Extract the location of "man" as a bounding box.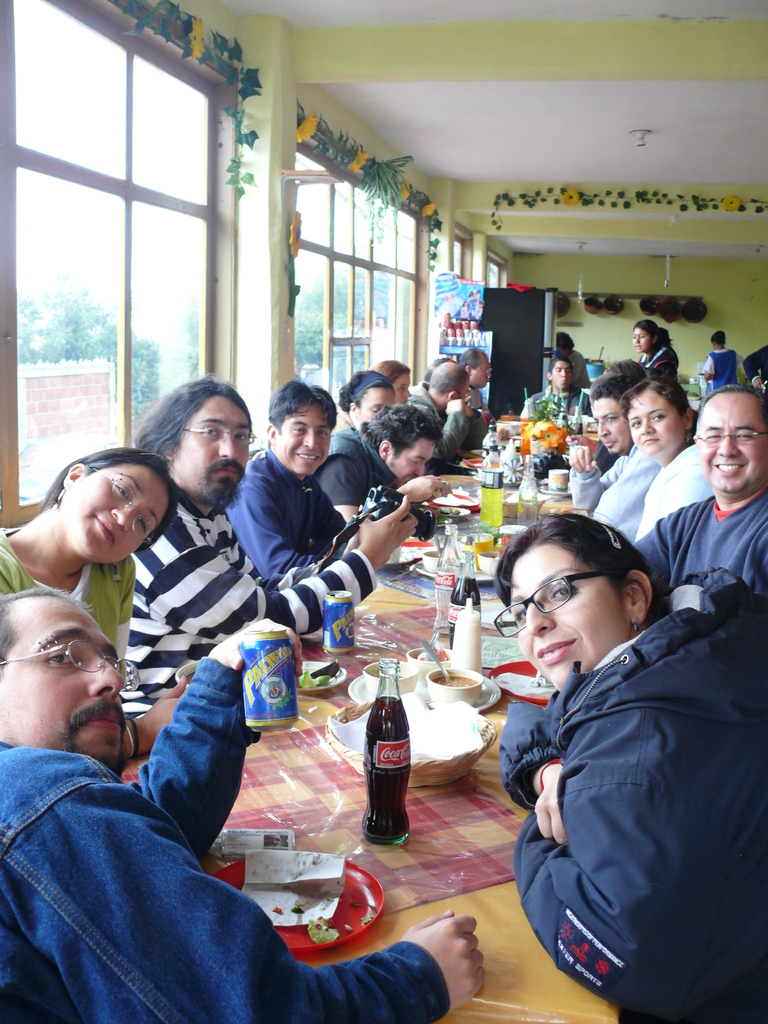
<region>310, 369, 396, 435</region>.
